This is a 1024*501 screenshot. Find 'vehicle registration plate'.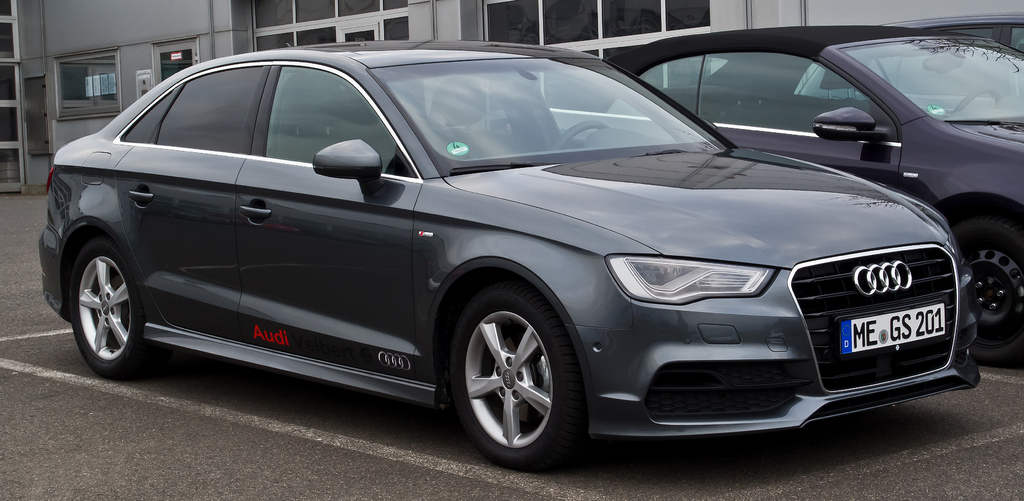
Bounding box: select_region(837, 297, 945, 357).
